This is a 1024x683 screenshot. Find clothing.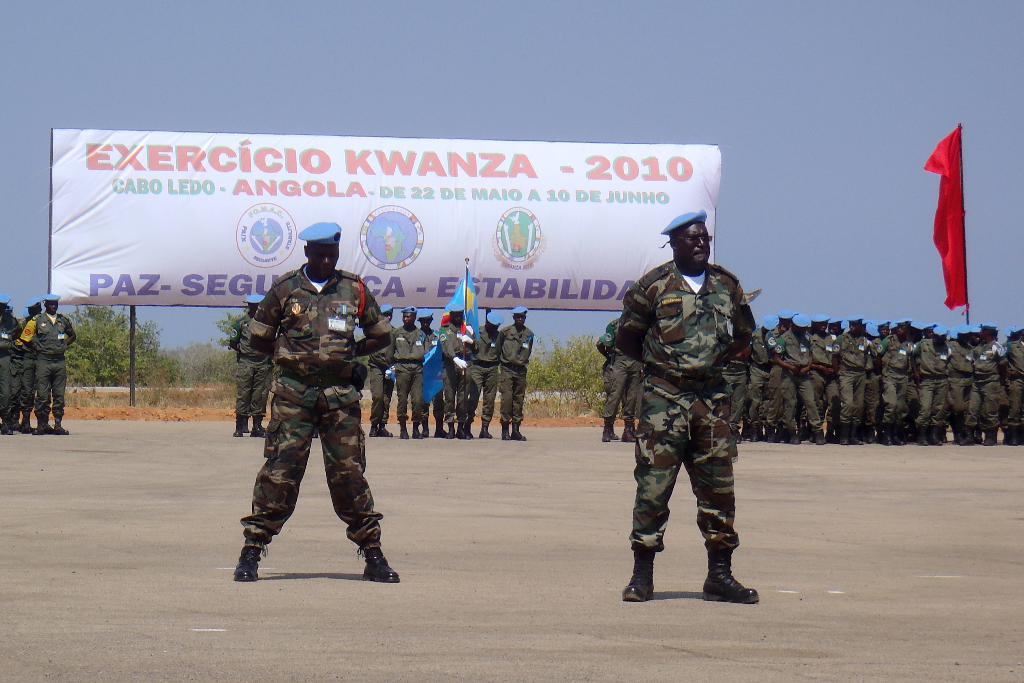
Bounding box: left=224, top=298, right=273, bottom=429.
